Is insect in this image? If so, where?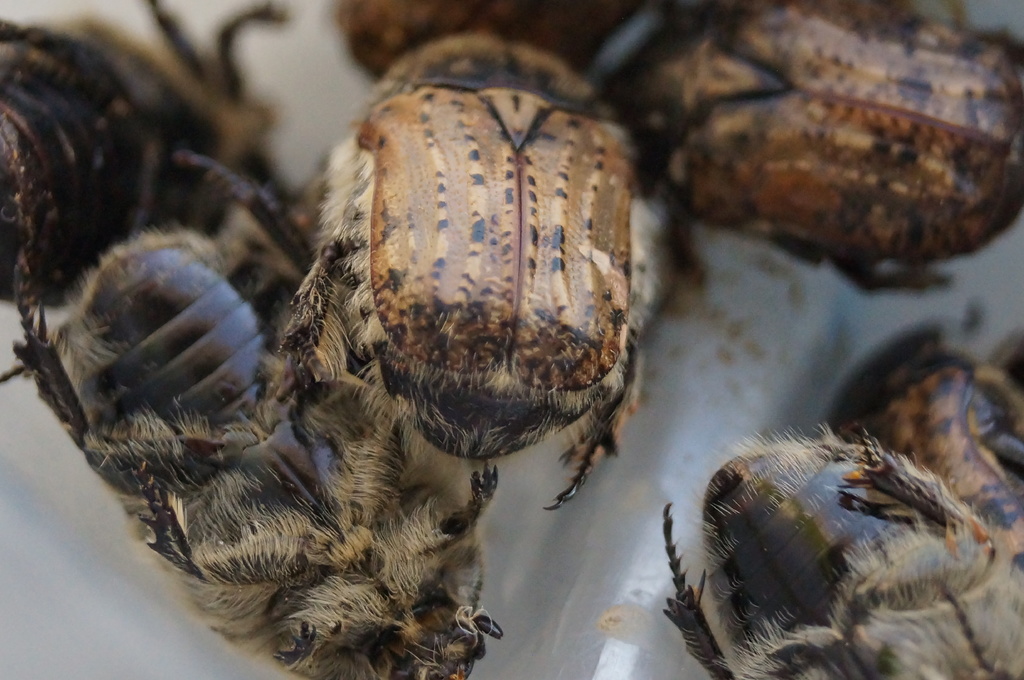
Yes, at BBox(591, 422, 1023, 679).
